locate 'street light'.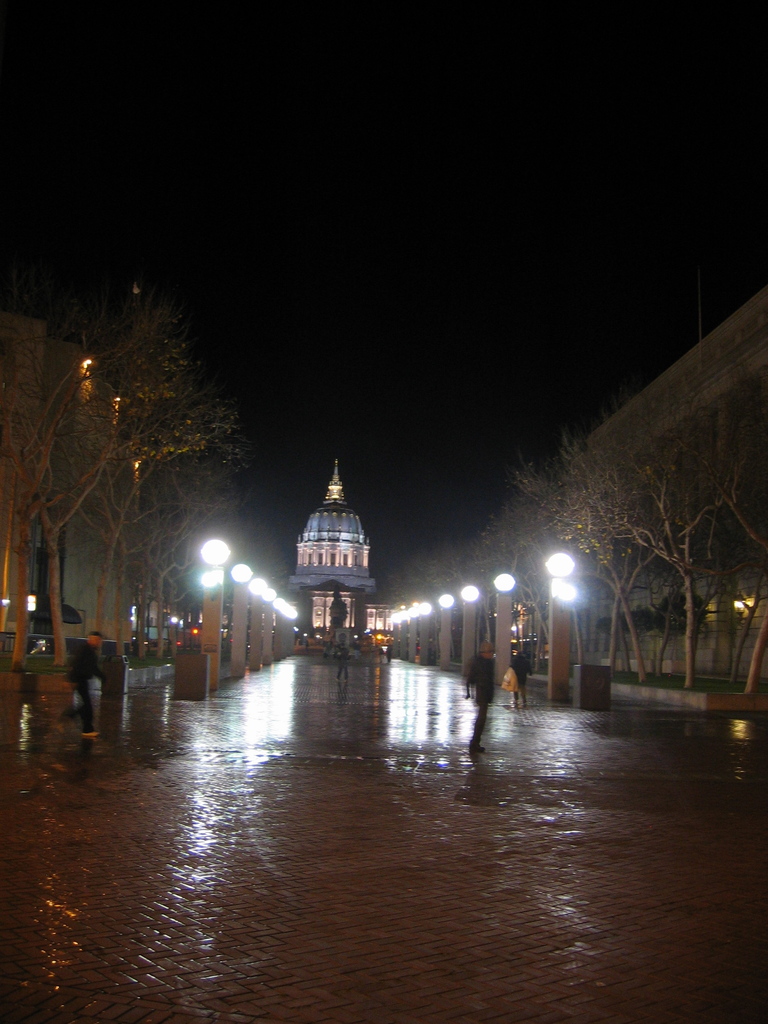
Bounding box: bbox=[397, 612, 412, 660].
